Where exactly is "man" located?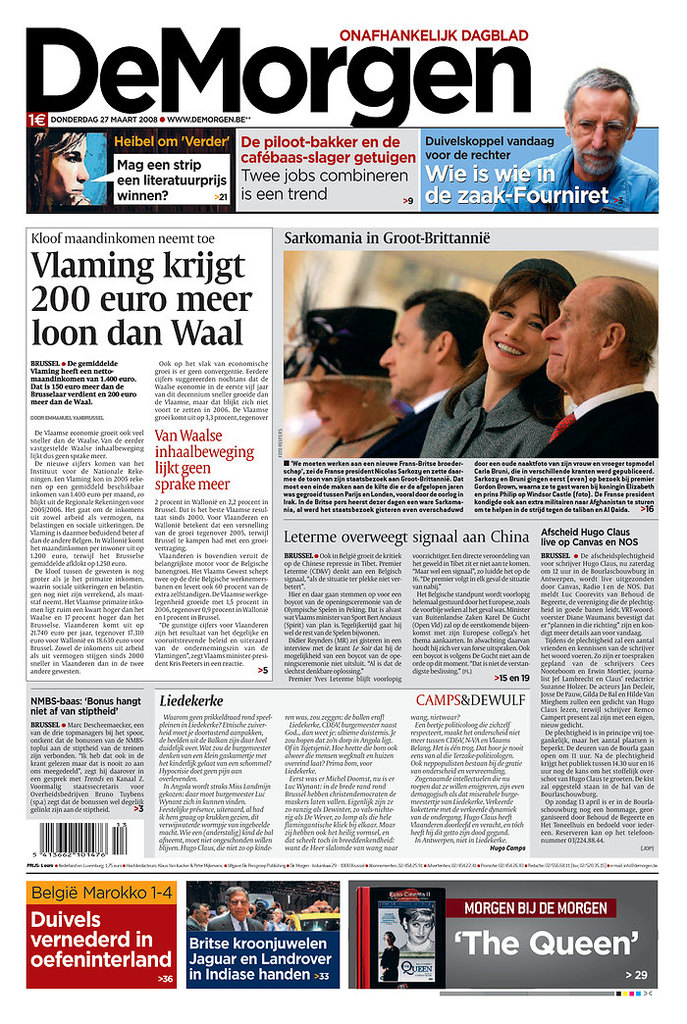
Its bounding box is [x1=495, y1=45, x2=660, y2=213].
